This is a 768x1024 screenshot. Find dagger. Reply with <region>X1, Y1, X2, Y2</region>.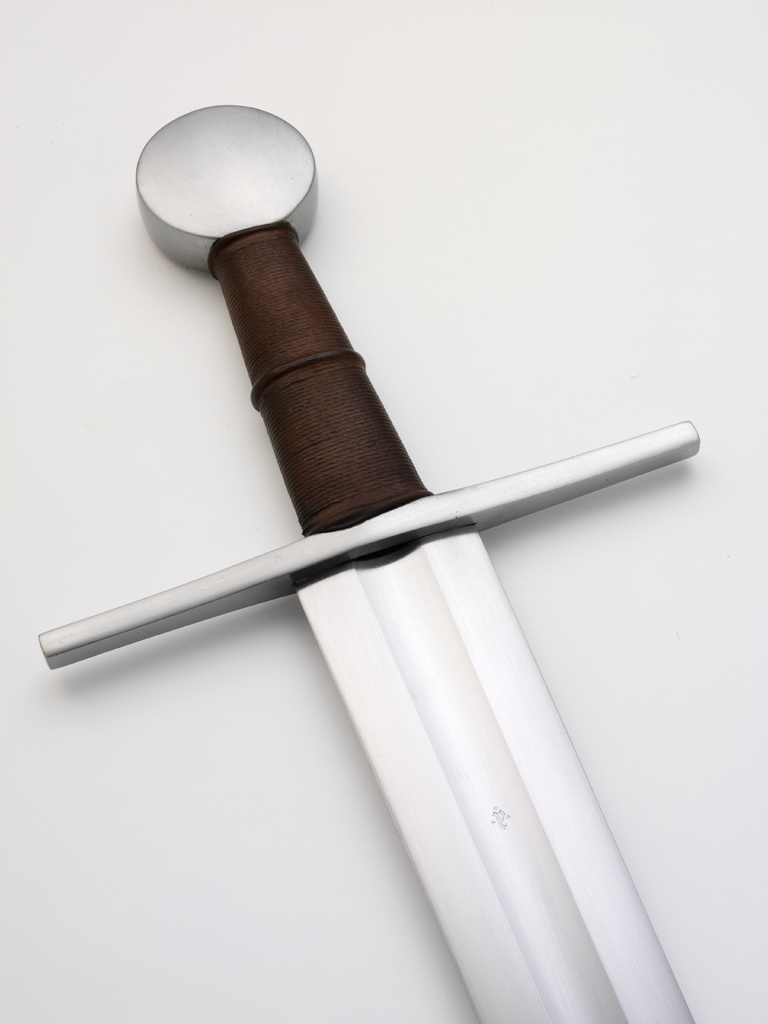
<region>31, 40, 730, 1014</region>.
